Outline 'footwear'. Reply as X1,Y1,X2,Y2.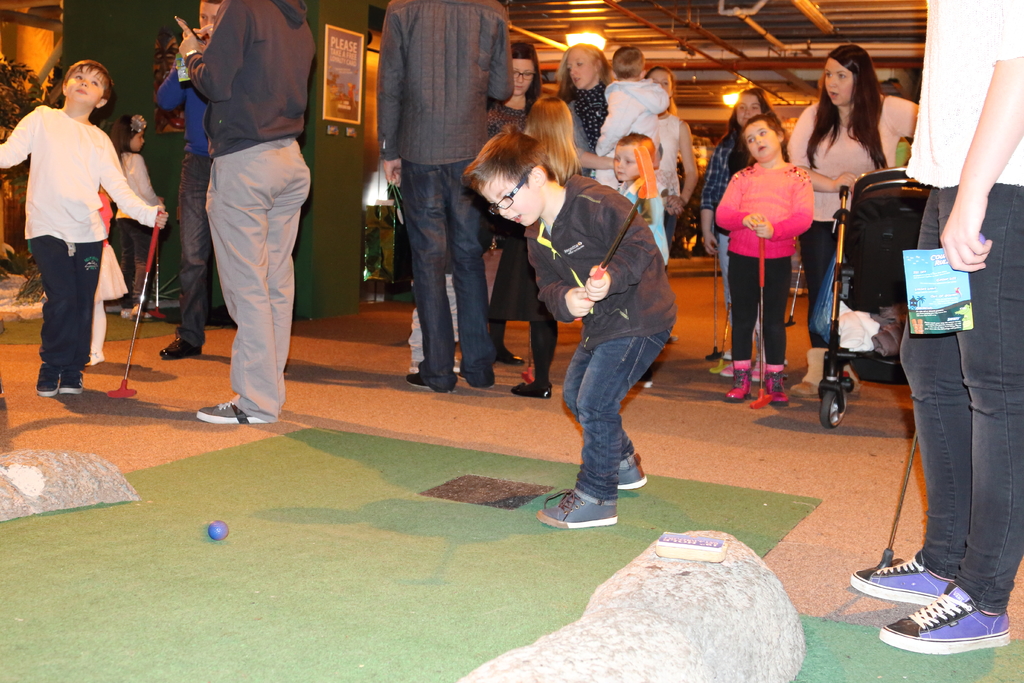
58,370,83,394.
